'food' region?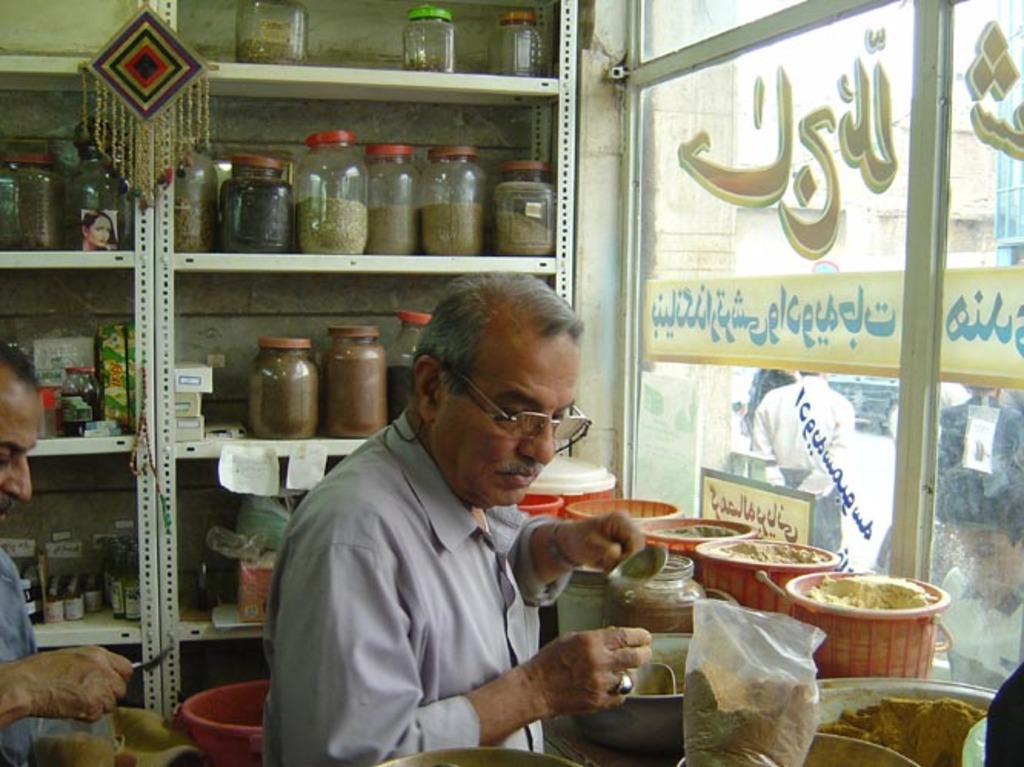
(left=557, top=581, right=610, bottom=636)
